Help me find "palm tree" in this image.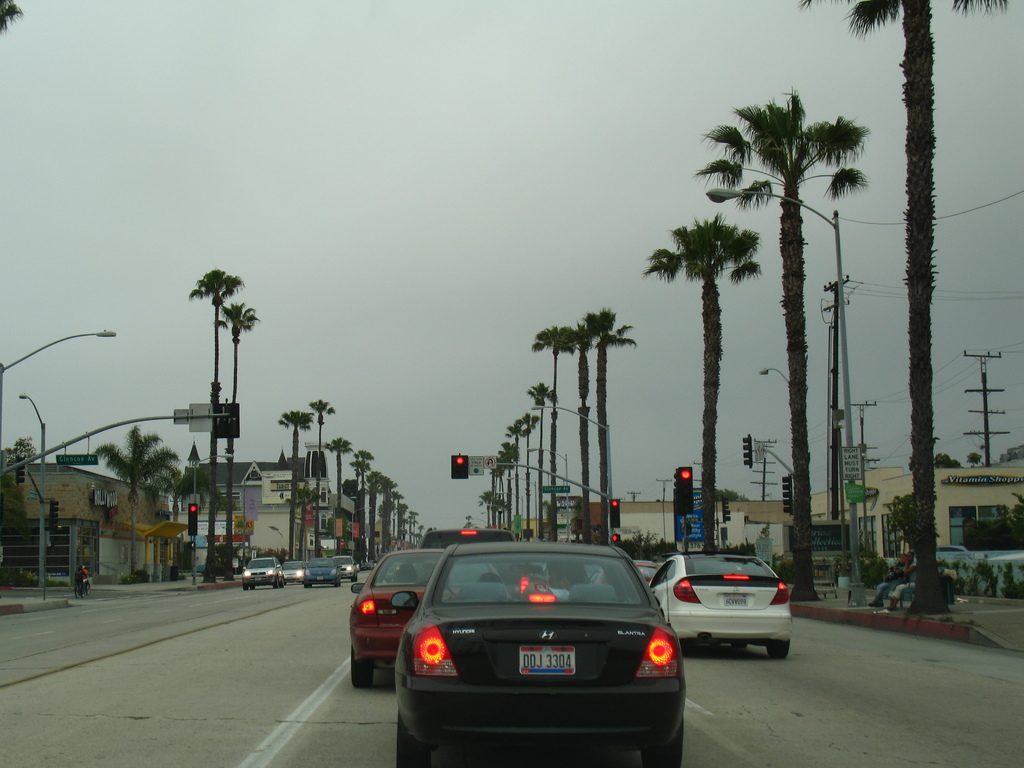
Found it: 815, 0, 989, 616.
